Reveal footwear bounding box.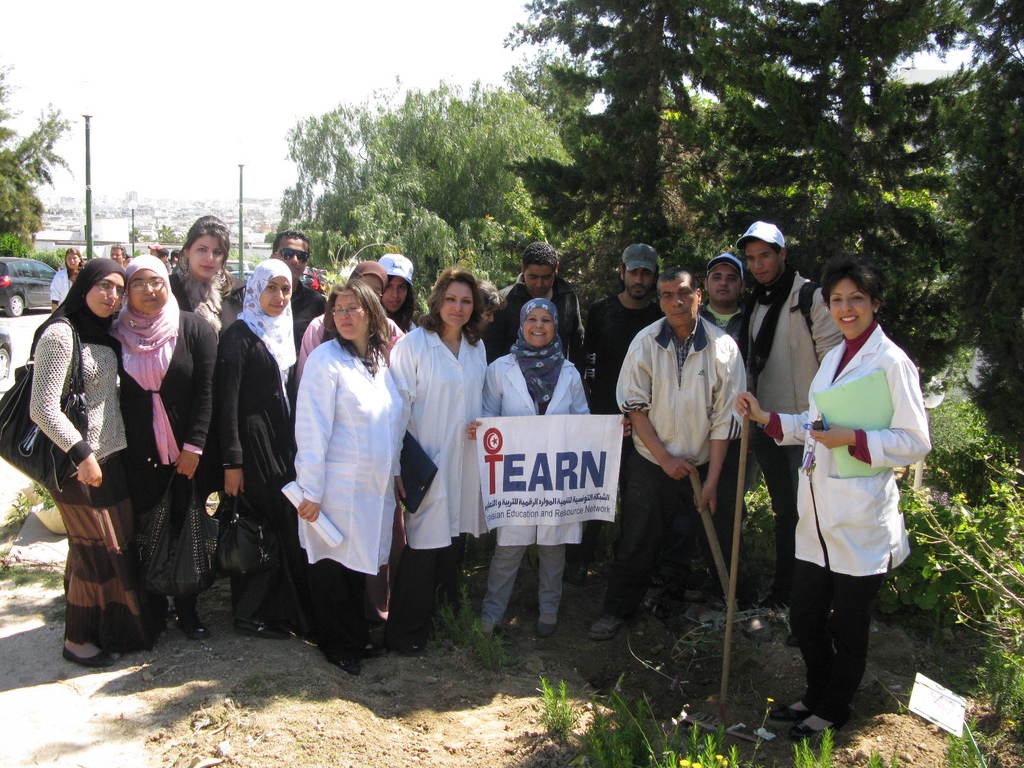
Revealed: [230, 611, 294, 643].
